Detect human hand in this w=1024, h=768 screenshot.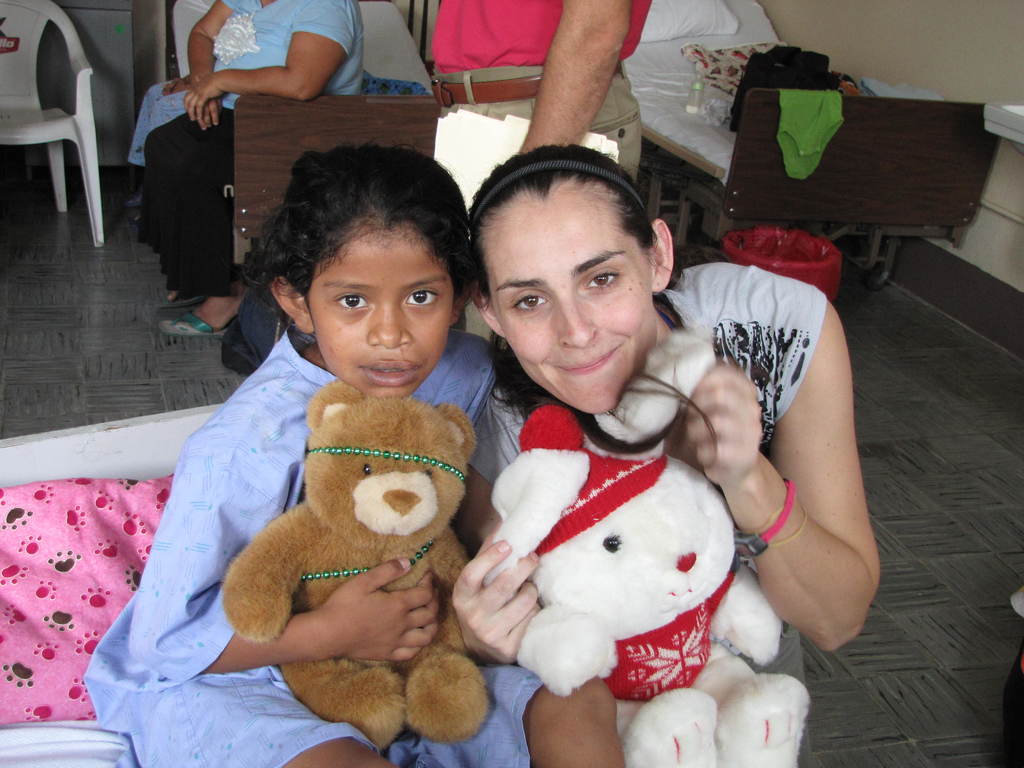
Detection: box(679, 360, 767, 484).
